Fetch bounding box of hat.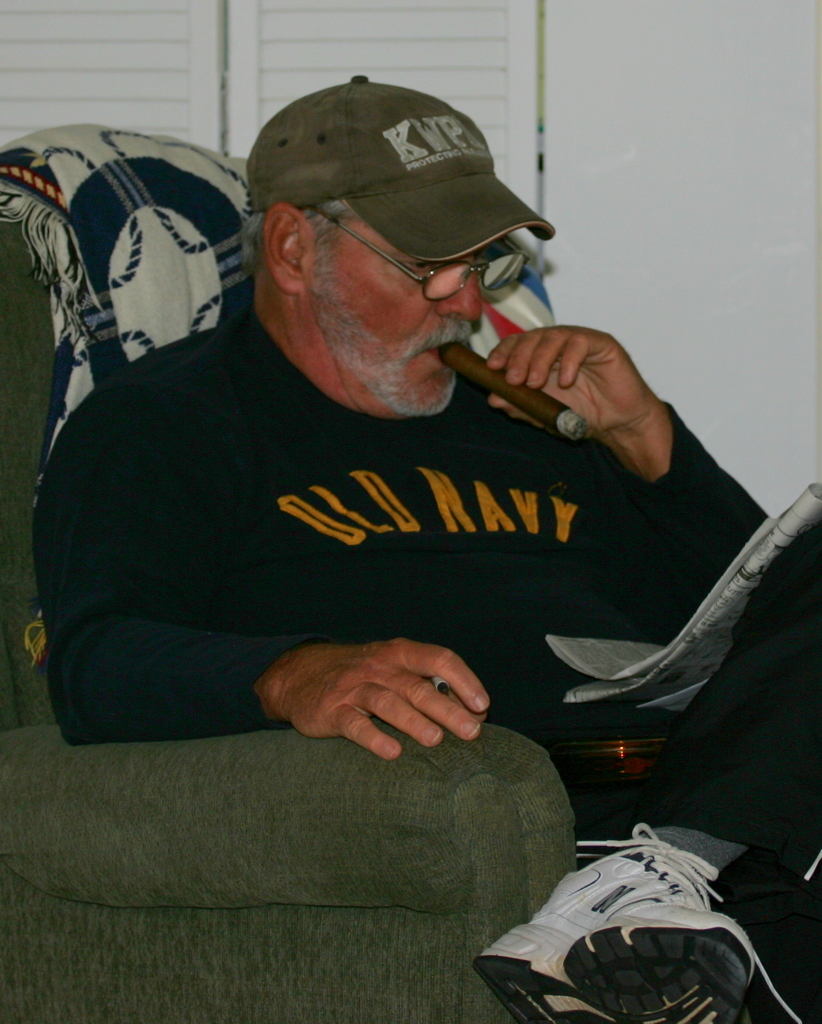
Bbox: [left=248, top=76, right=556, bottom=266].
